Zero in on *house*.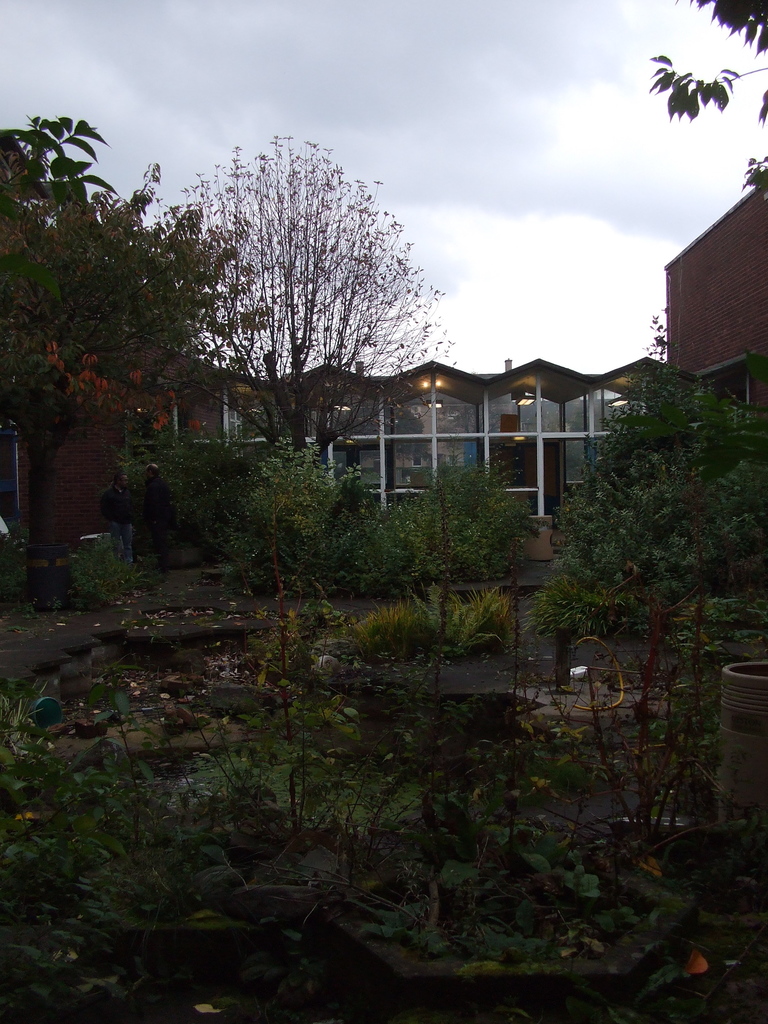
Zeroed in: [x1=4, y1=331, x2=264, y2=528].
